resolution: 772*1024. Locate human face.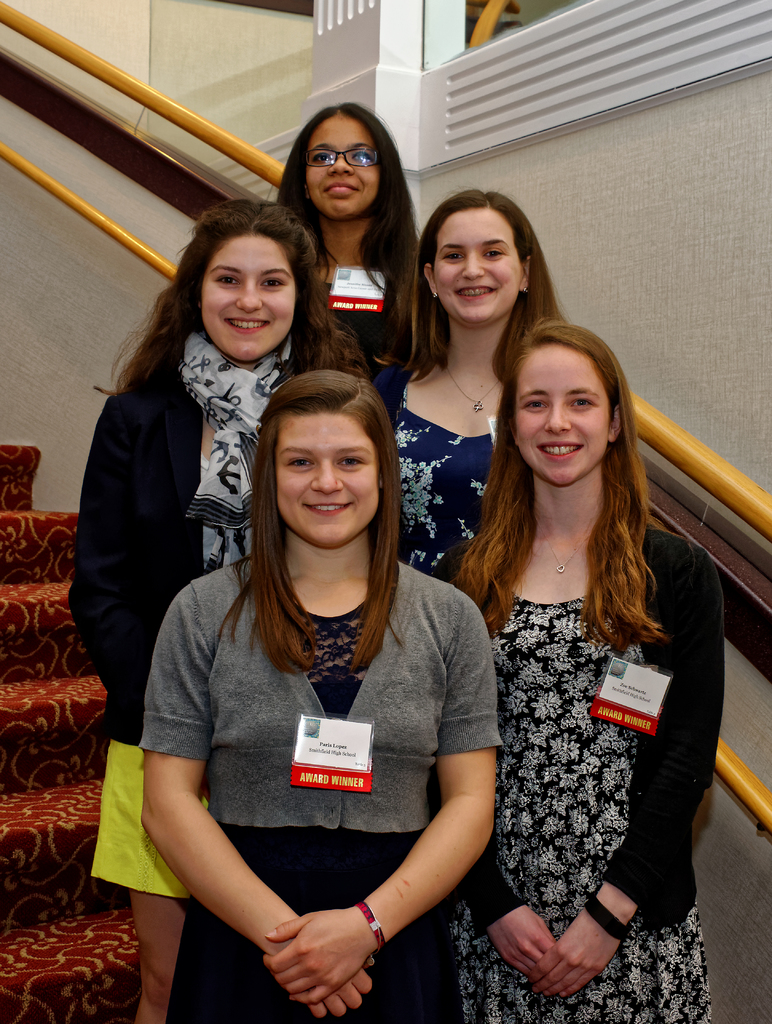
box(435, 204, 531, 330).
